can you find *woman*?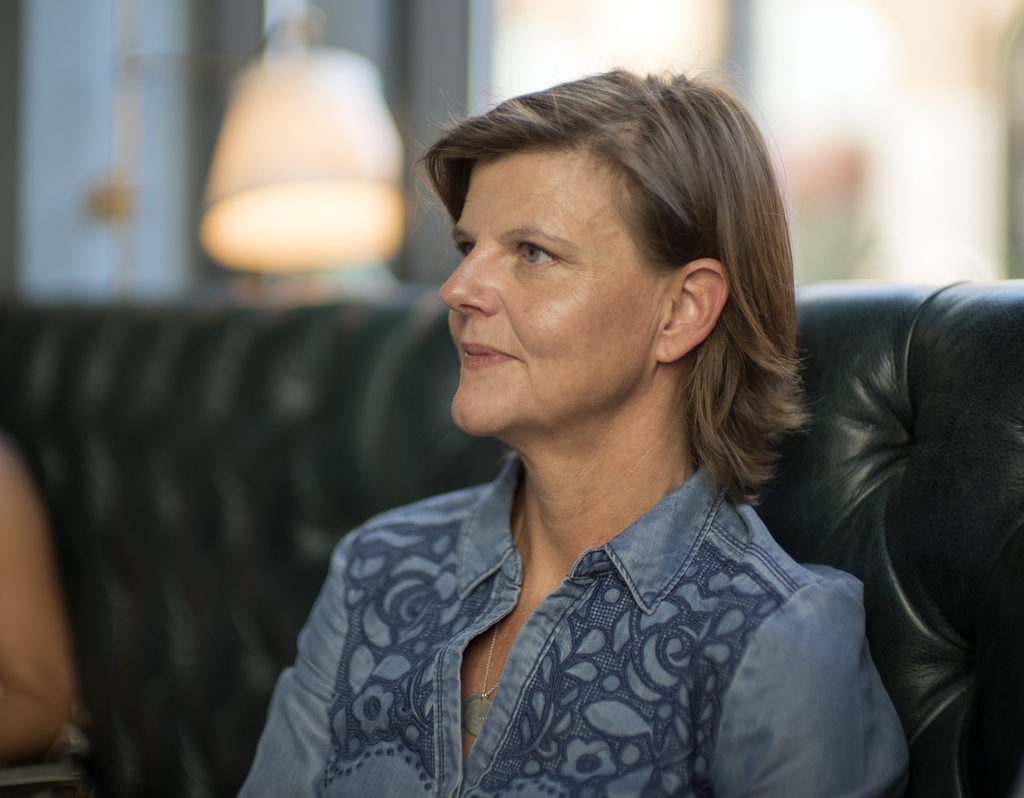
Yes, bounding box: (left=237, top=60, right=940, bottom=792).
